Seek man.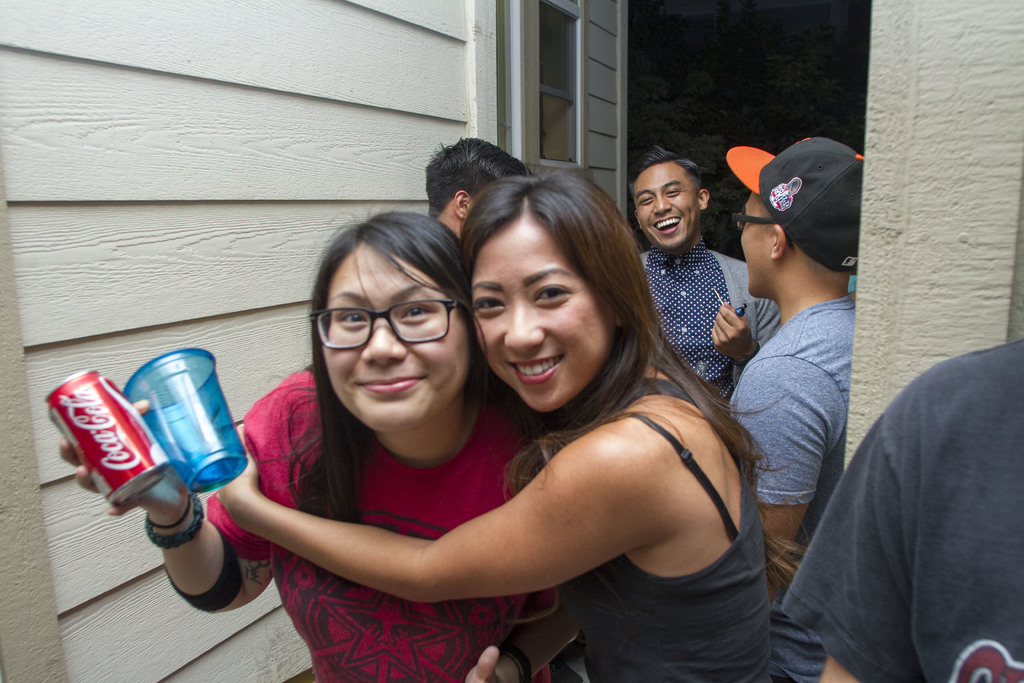
select_region(636, 143, 786, 406).
